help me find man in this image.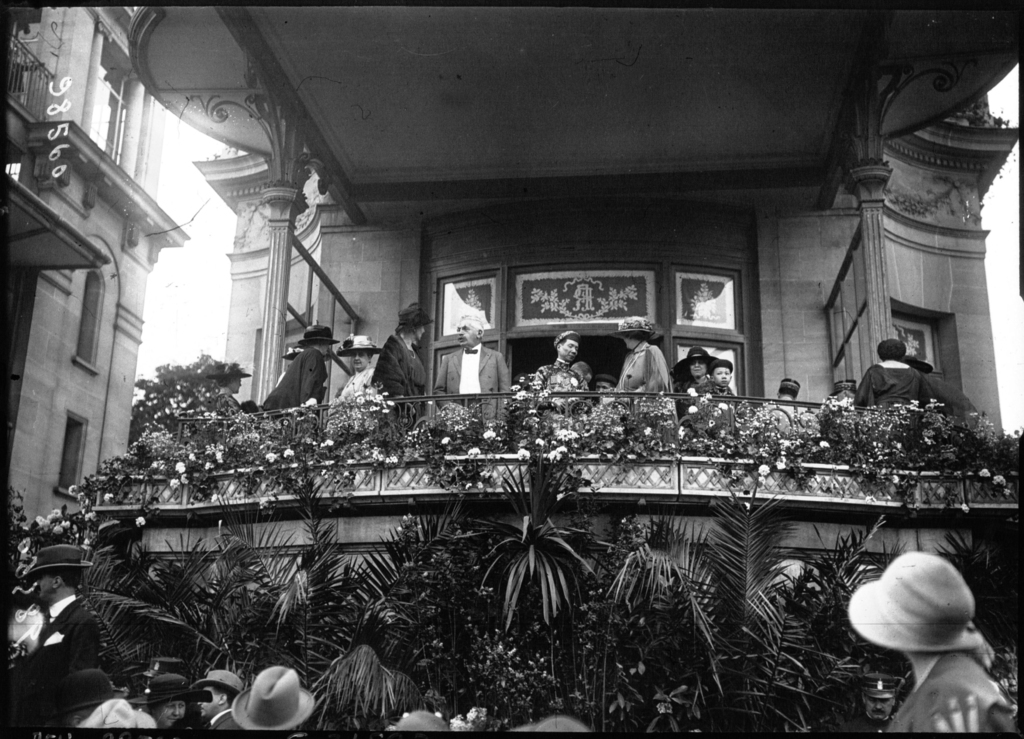
Found it: <bbox>268, 323, 333, 408</bbox>.
